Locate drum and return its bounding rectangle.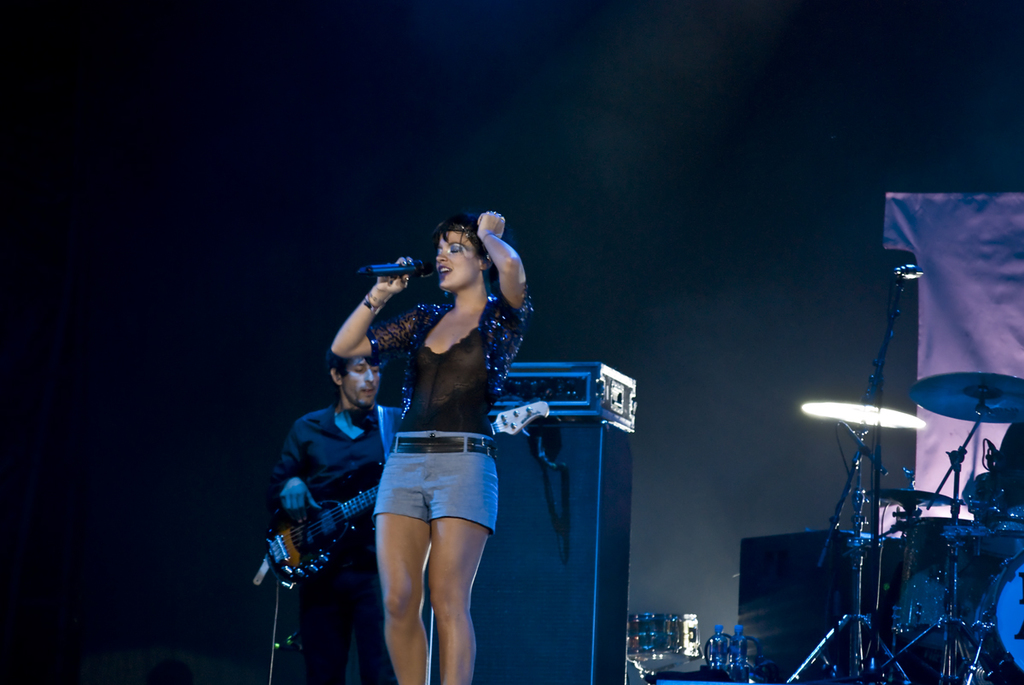
l=982, t=549, r=1023, b=684.
